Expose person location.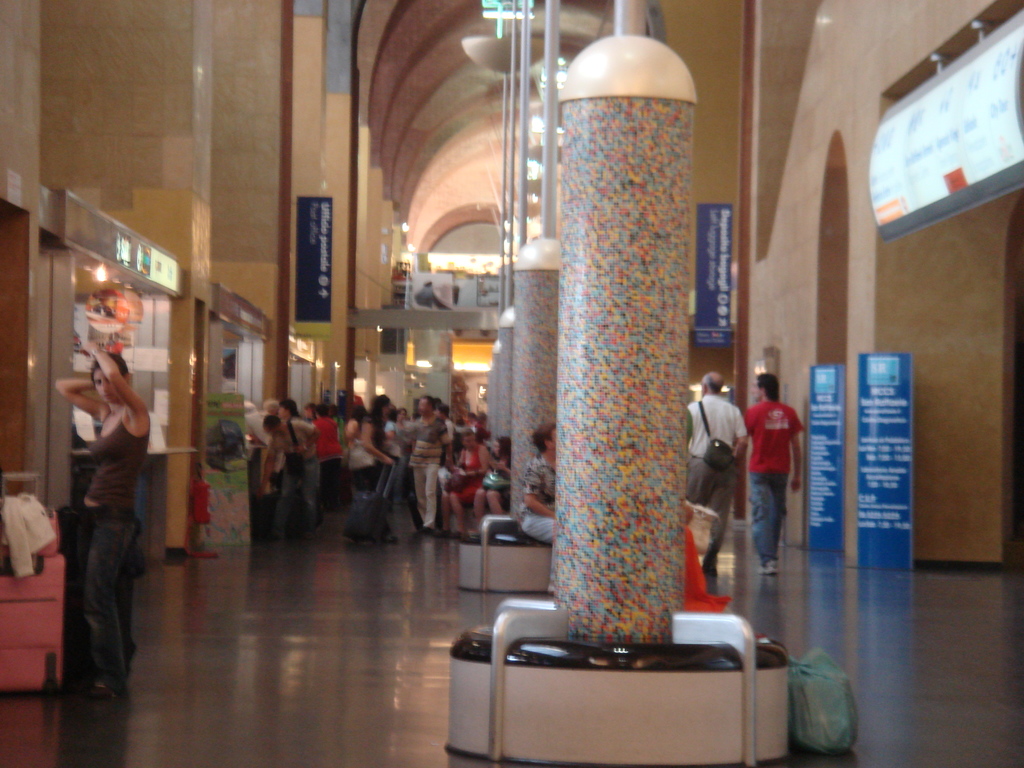
Exposed at {"left": 56, "top": 339, "right": 149, "bottom": 701}.
